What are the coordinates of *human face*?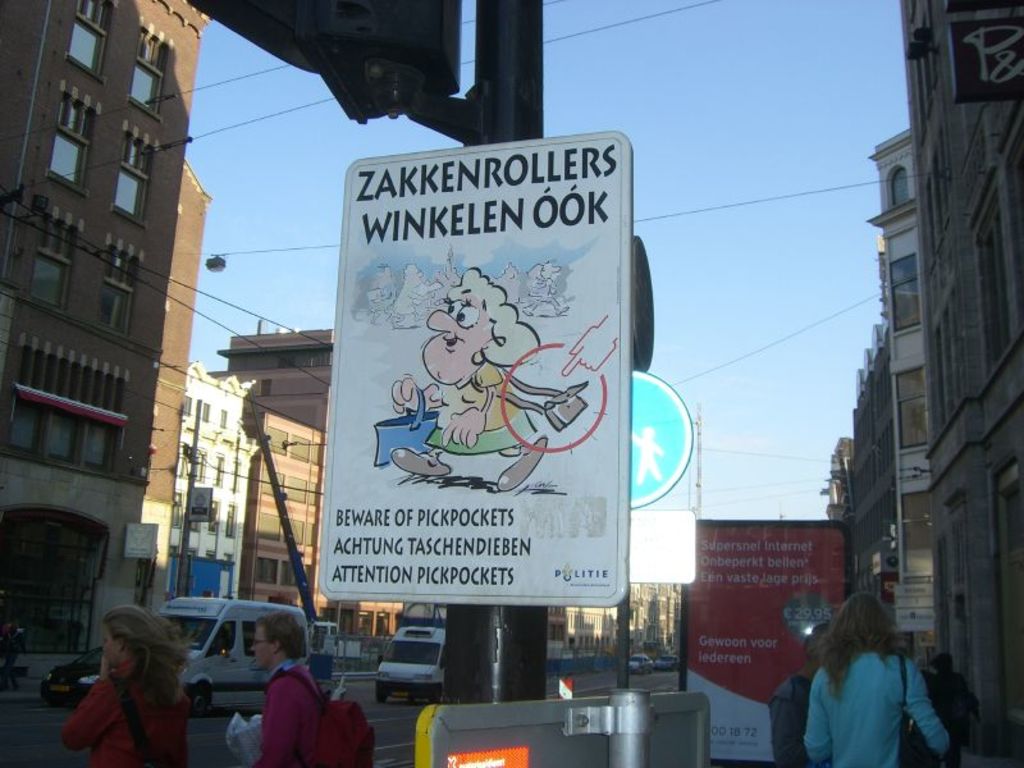
428 296 493 385.
